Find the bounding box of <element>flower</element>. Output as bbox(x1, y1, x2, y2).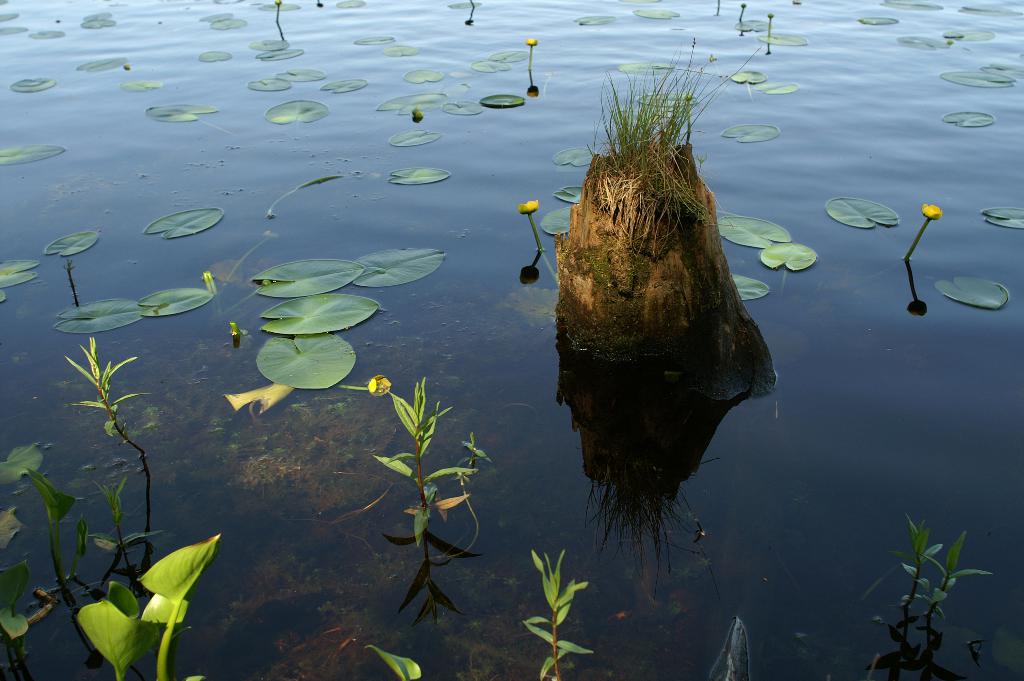
bbox(922, 205, 941, 219).
